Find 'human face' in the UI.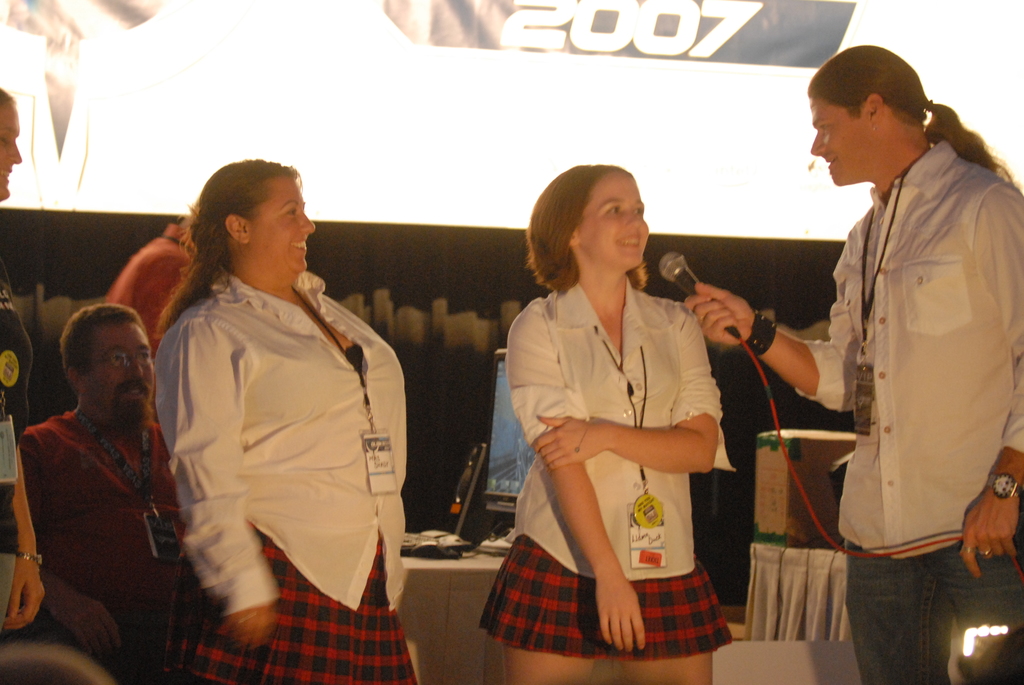
UI element at 574:172:652:268.
